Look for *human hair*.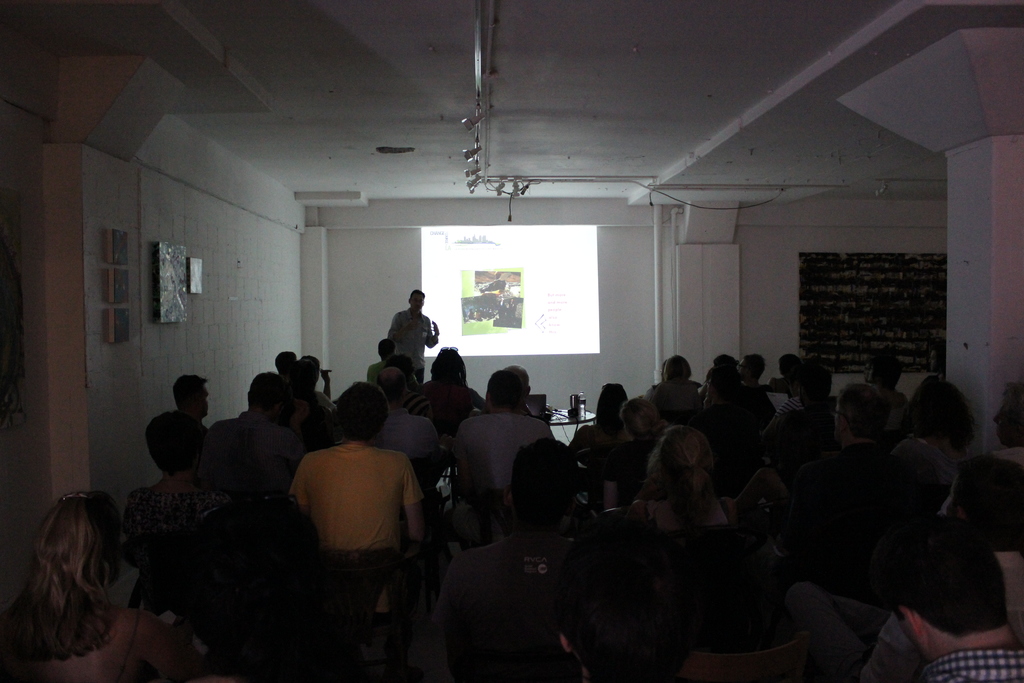
Found: detection(513, 436, 578, 531).
